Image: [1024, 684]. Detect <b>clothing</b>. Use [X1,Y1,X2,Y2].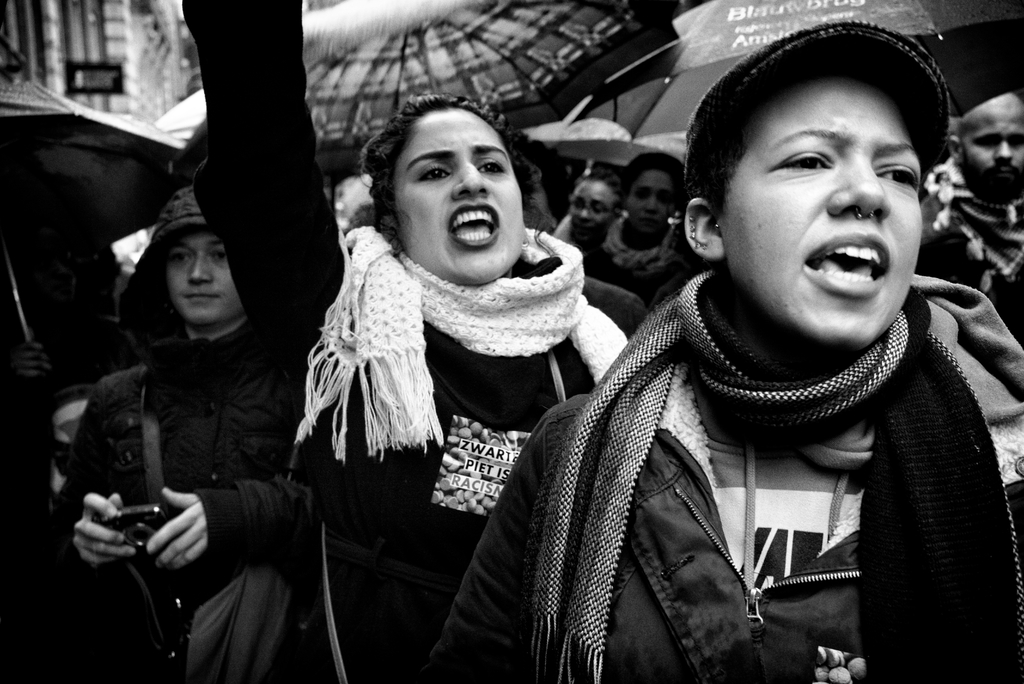
[188,0,646,683].
